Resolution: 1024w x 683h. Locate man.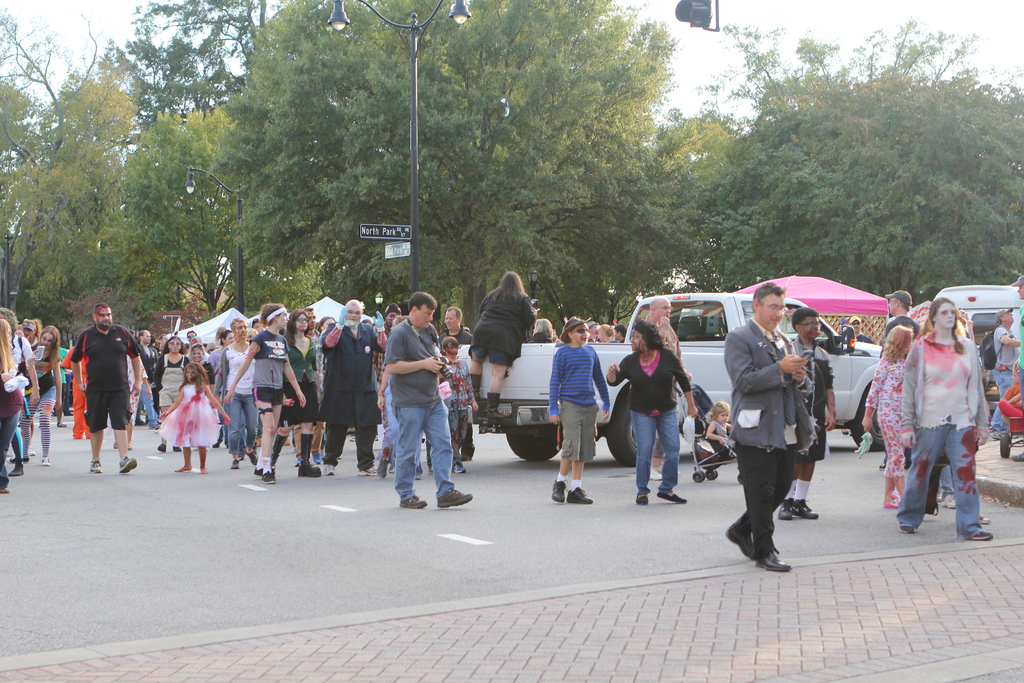
(x1=641, y1=297, x2=686, y2=477).
